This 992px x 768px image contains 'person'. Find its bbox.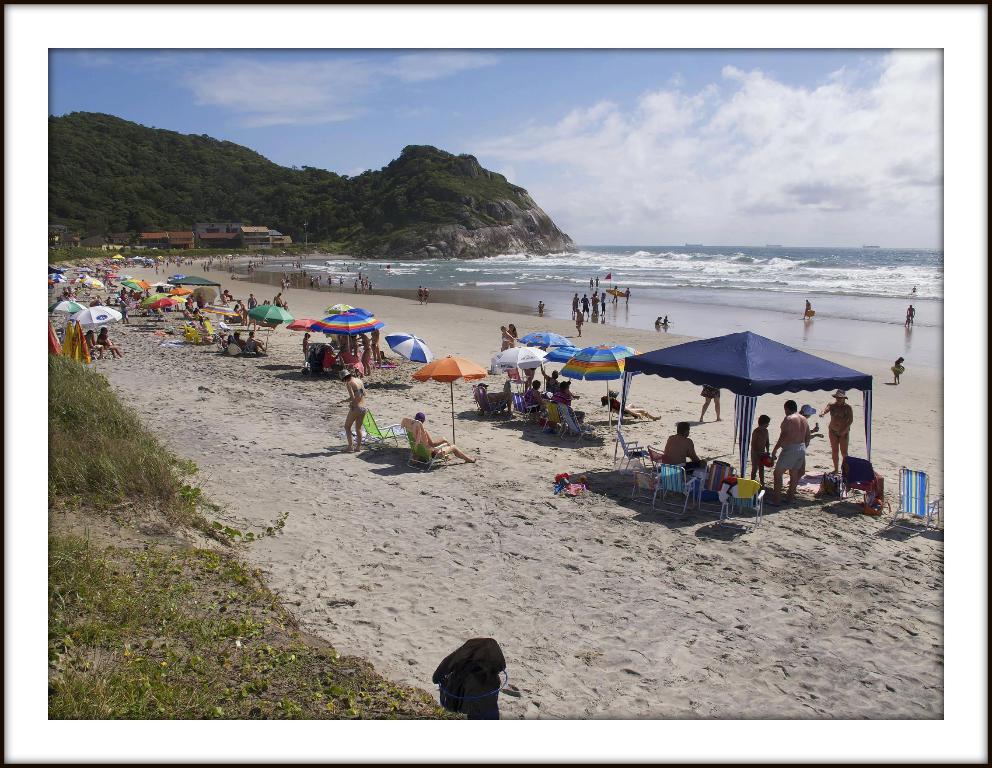
[892,357,904,384].
